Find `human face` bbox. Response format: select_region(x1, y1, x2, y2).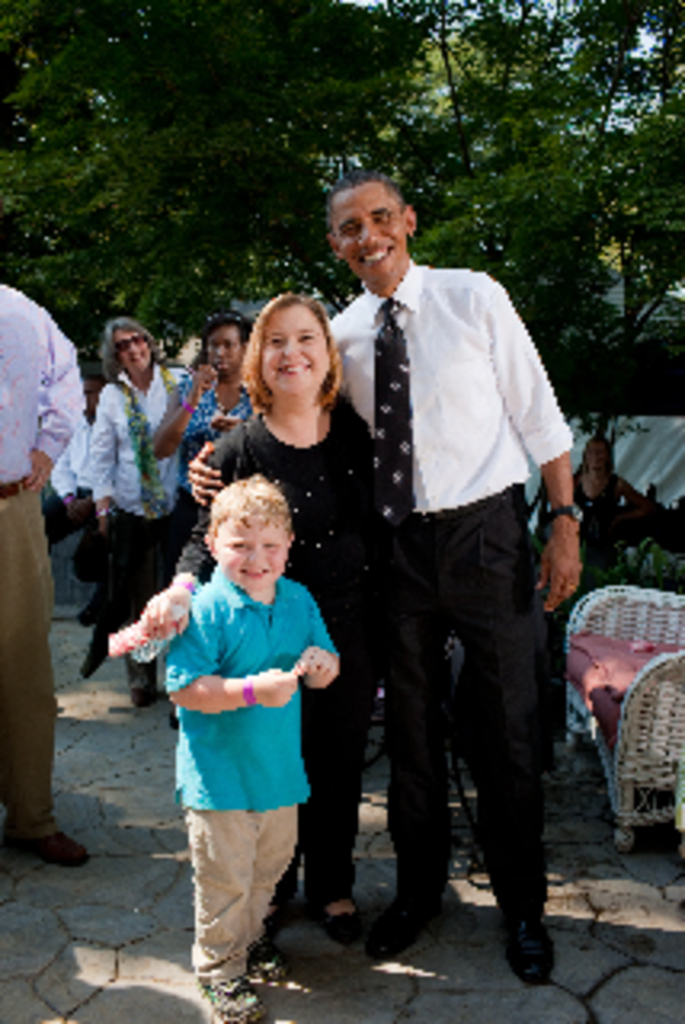
select_region(330, 182, 407, 282).
